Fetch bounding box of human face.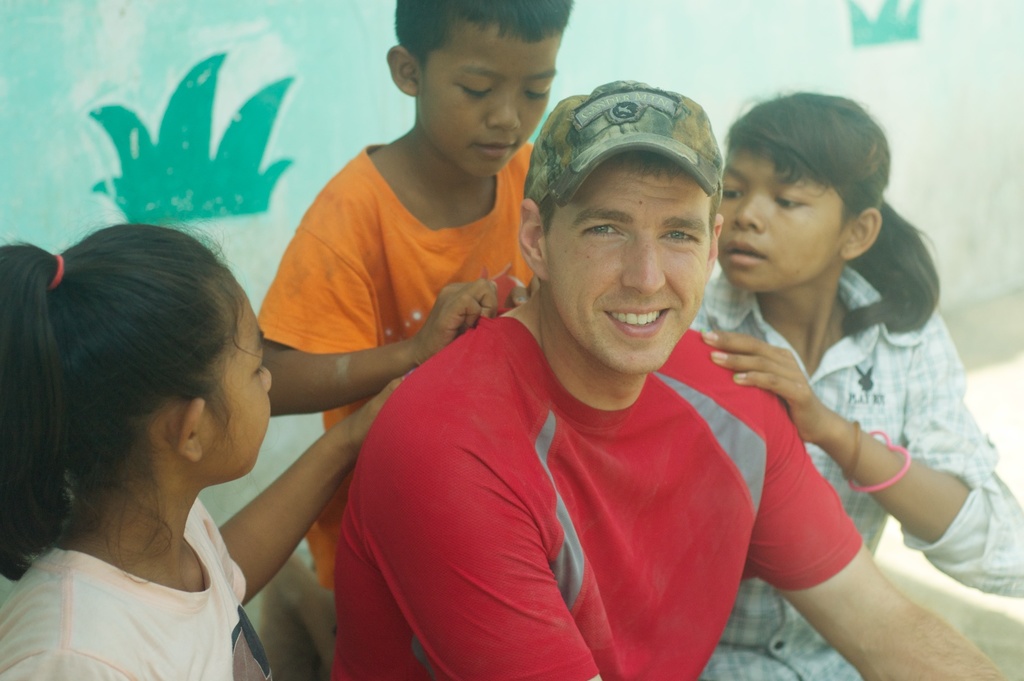
Bbox: BBox(718, 153, 848, 296).
